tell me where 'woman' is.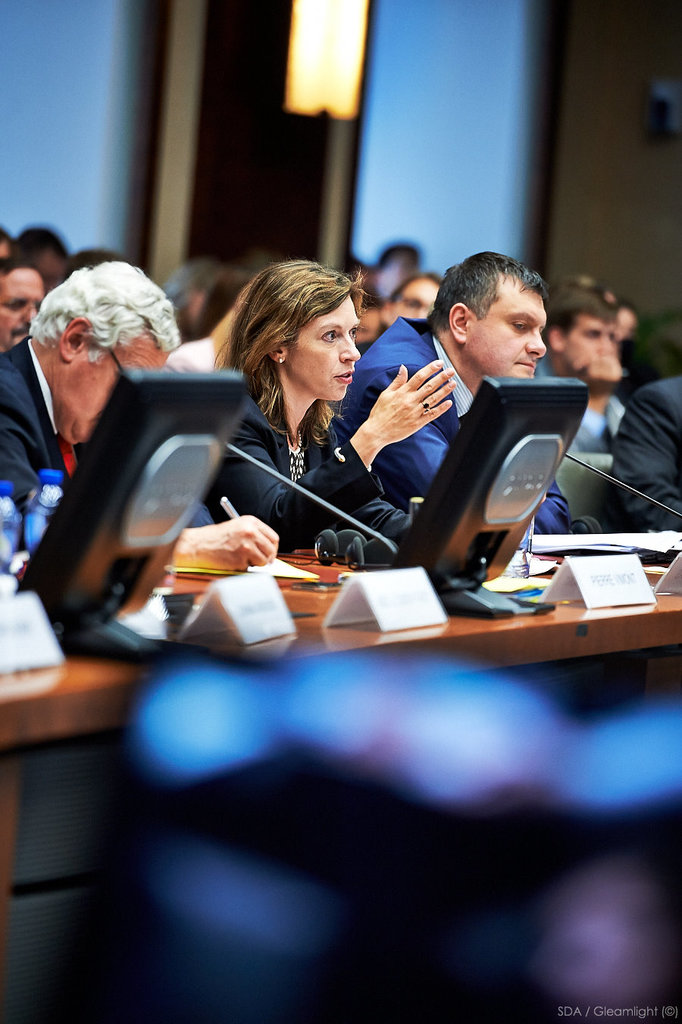
'woman' is at locate(200, 261, 455, 541).
